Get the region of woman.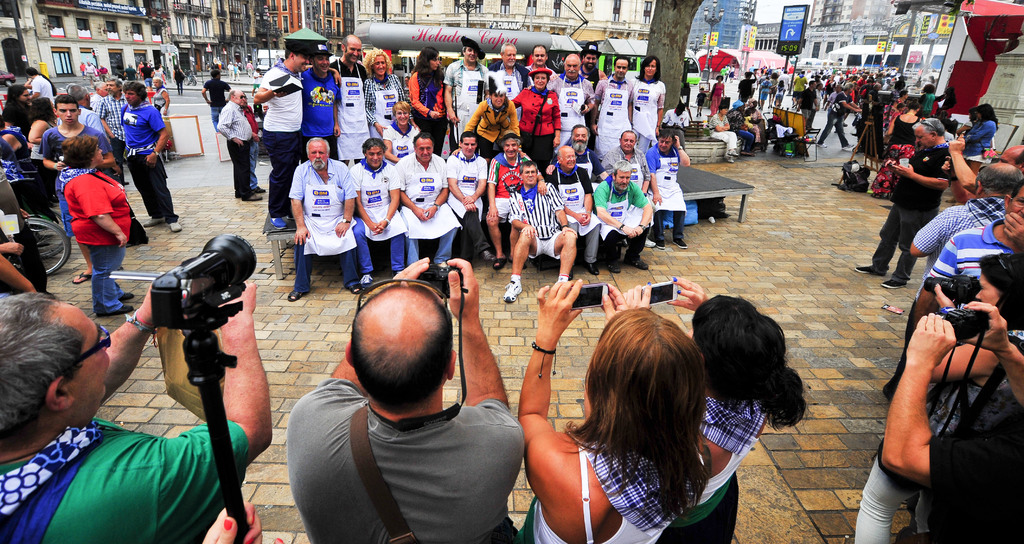
bbox=[0, 86, 26, 129].
